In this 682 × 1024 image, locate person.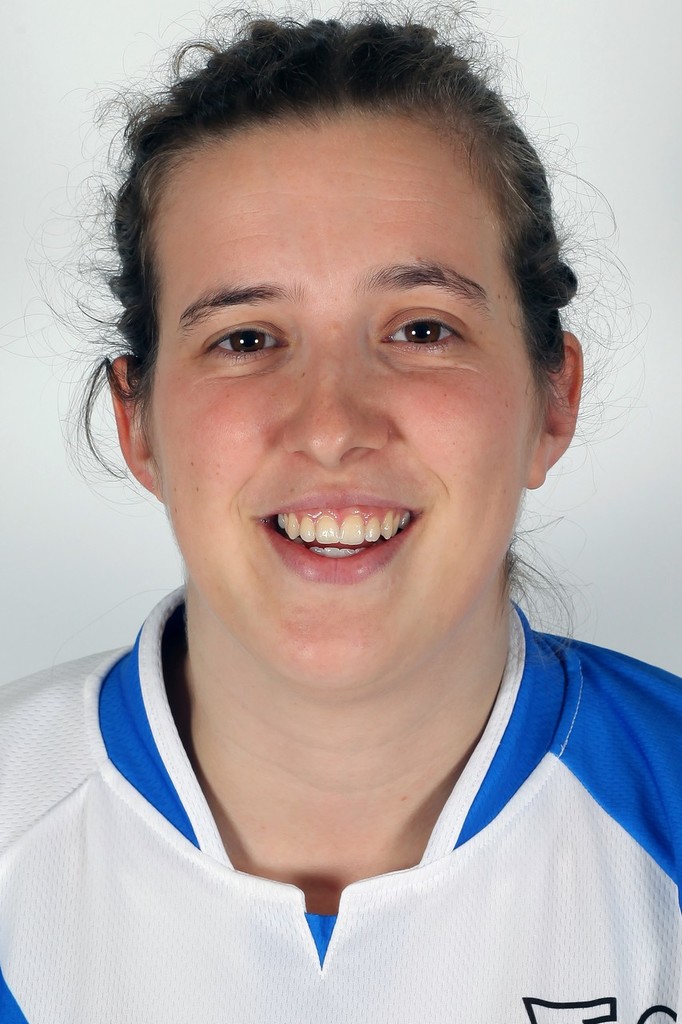
Bounding box: region(0, 24, 669, 1005).
